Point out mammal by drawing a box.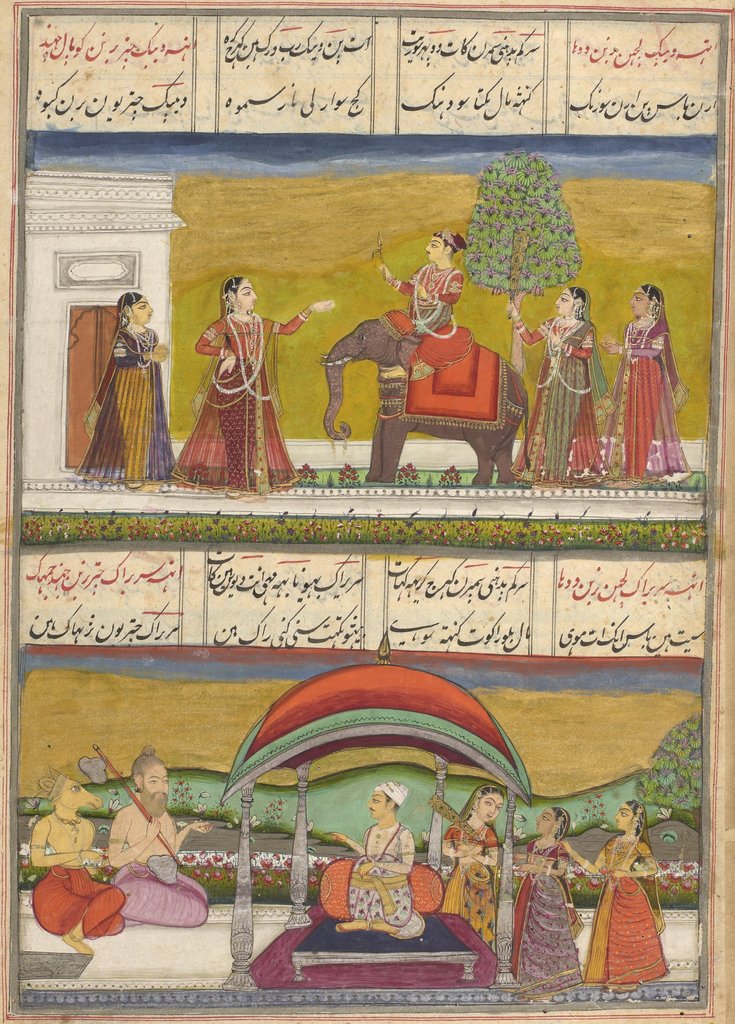
[x1=509, y1=284, x2=606, y2=485].
